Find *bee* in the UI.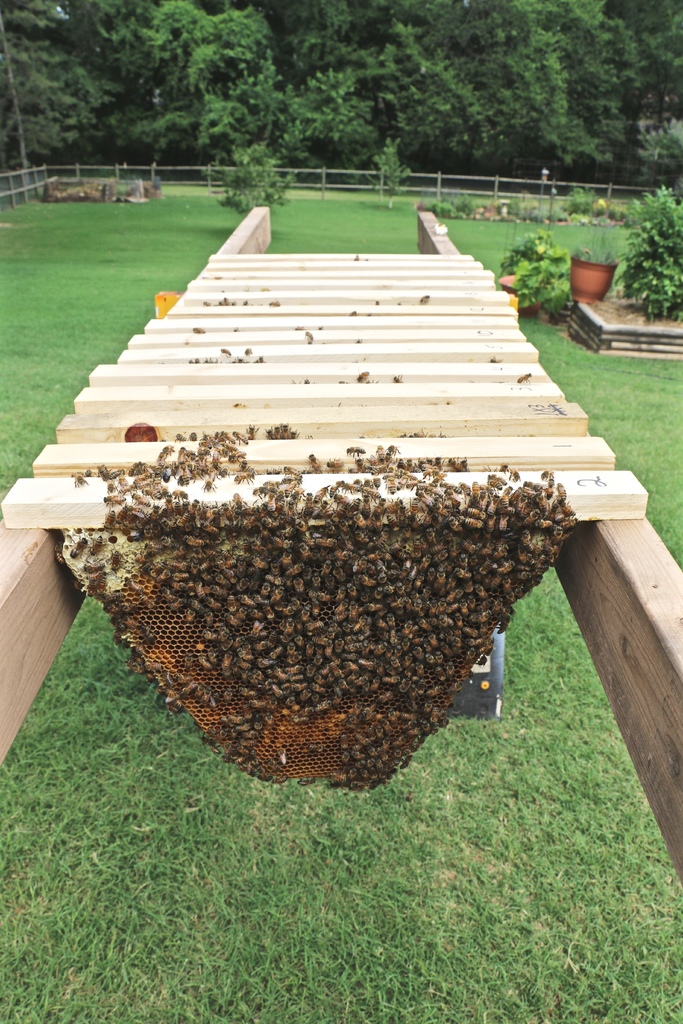
UI element at locate(391, 372, 404, 383).
